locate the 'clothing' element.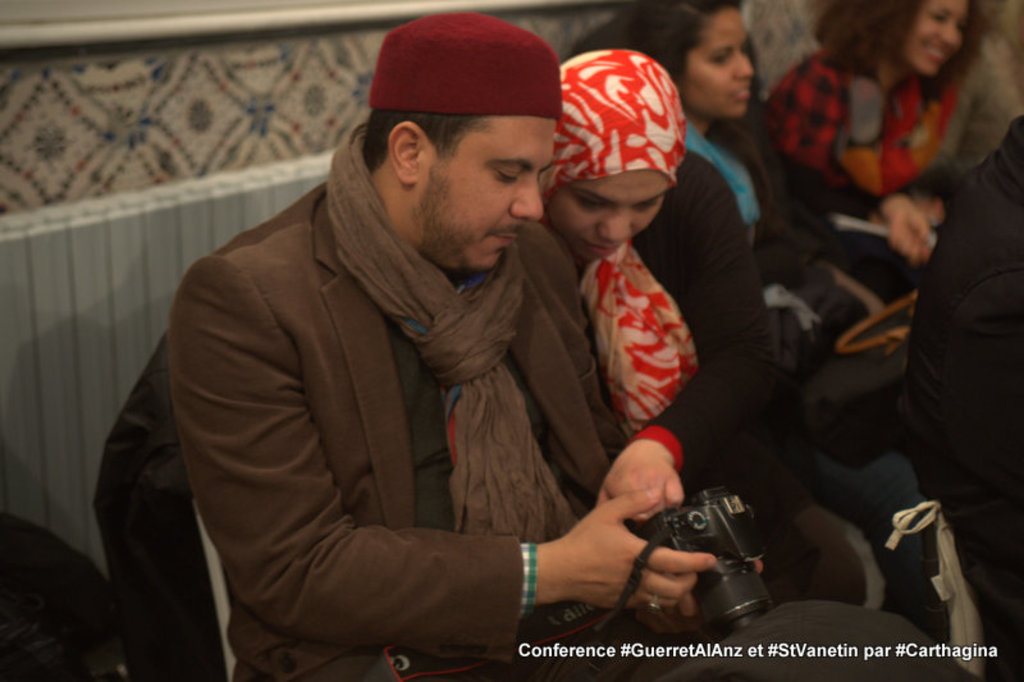
Element bbox: (left=548, top=148, right=856, bottom=604).
